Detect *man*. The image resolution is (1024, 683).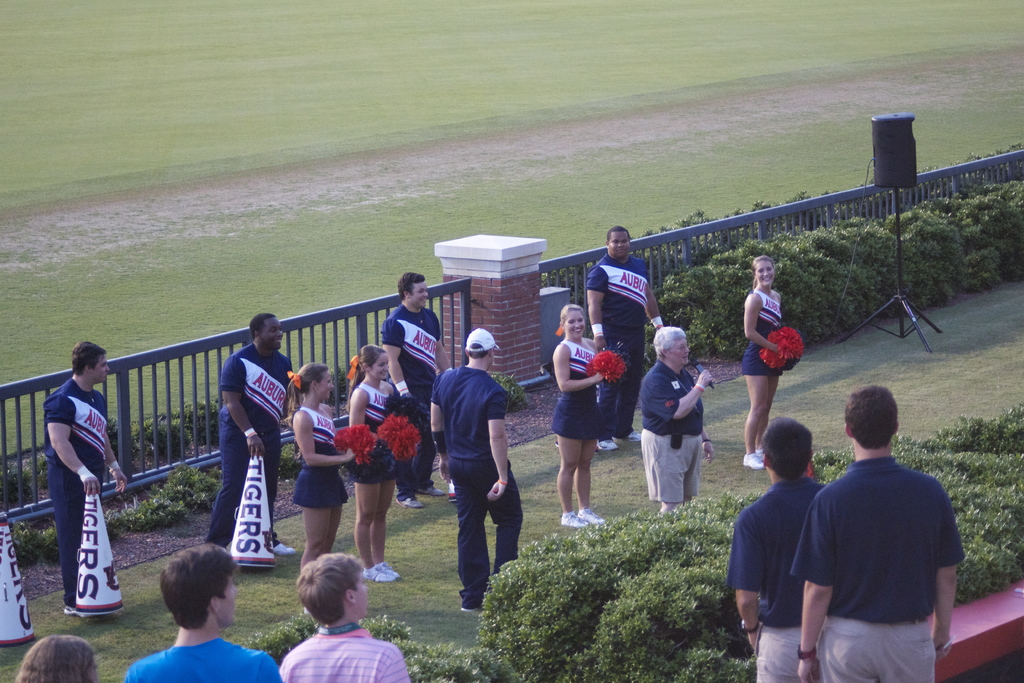
215/316/297/543.
